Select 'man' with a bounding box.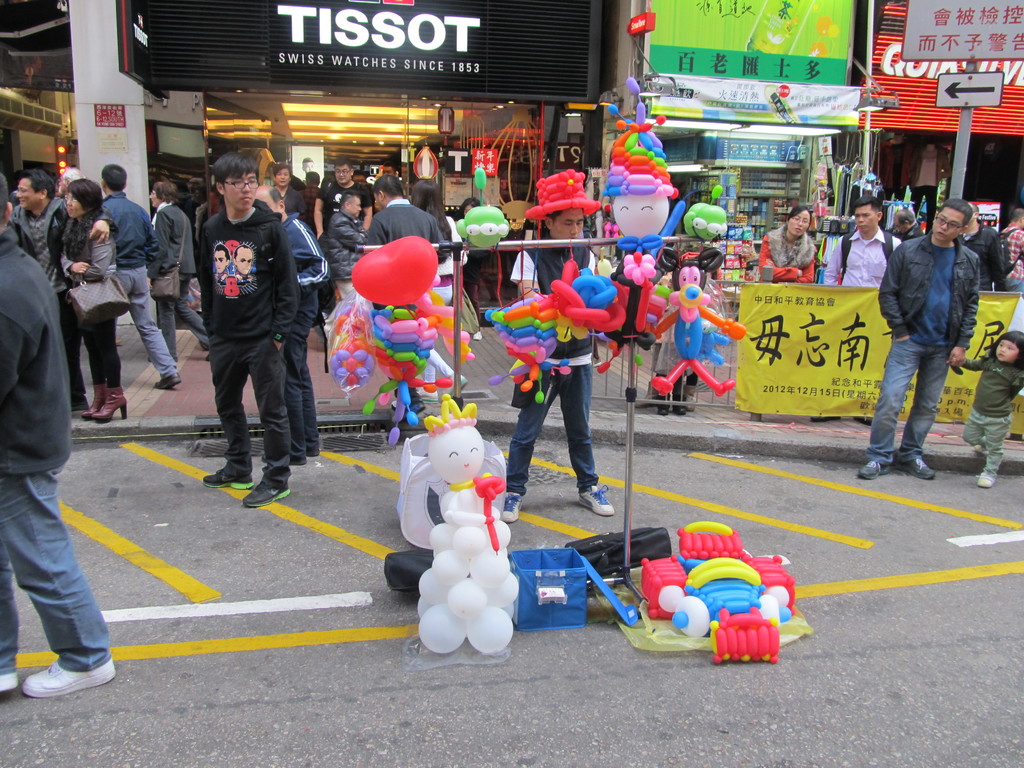
bbox=[358, 176, 443, 262].
